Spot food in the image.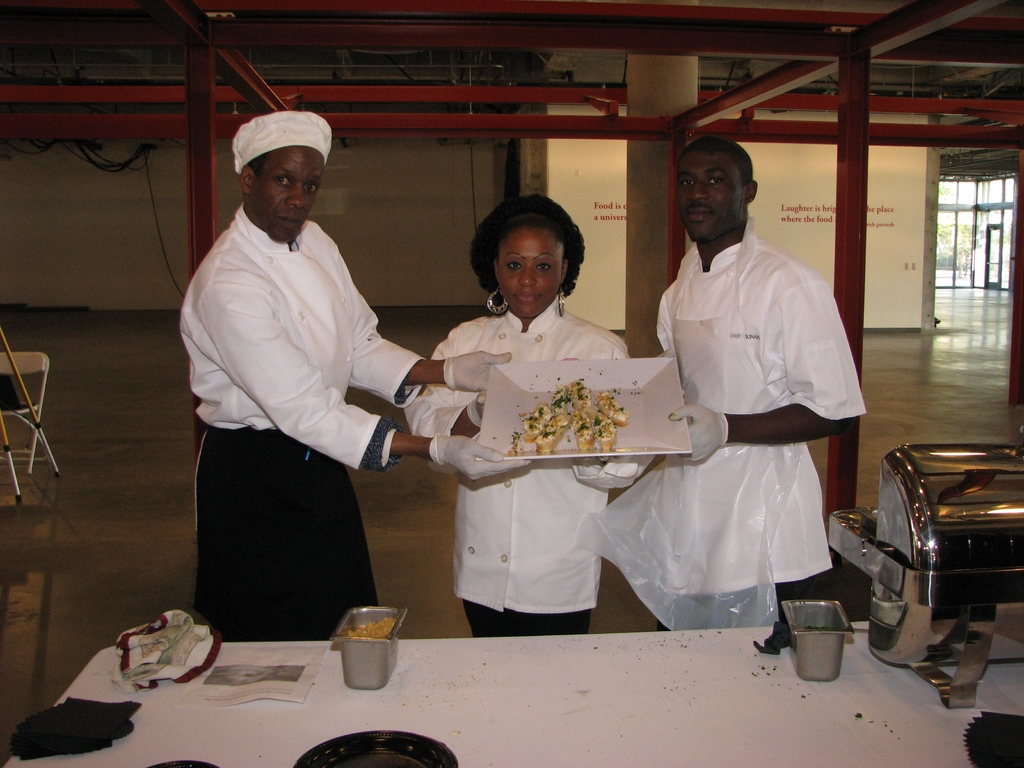
food found at 346,614,396,637.
